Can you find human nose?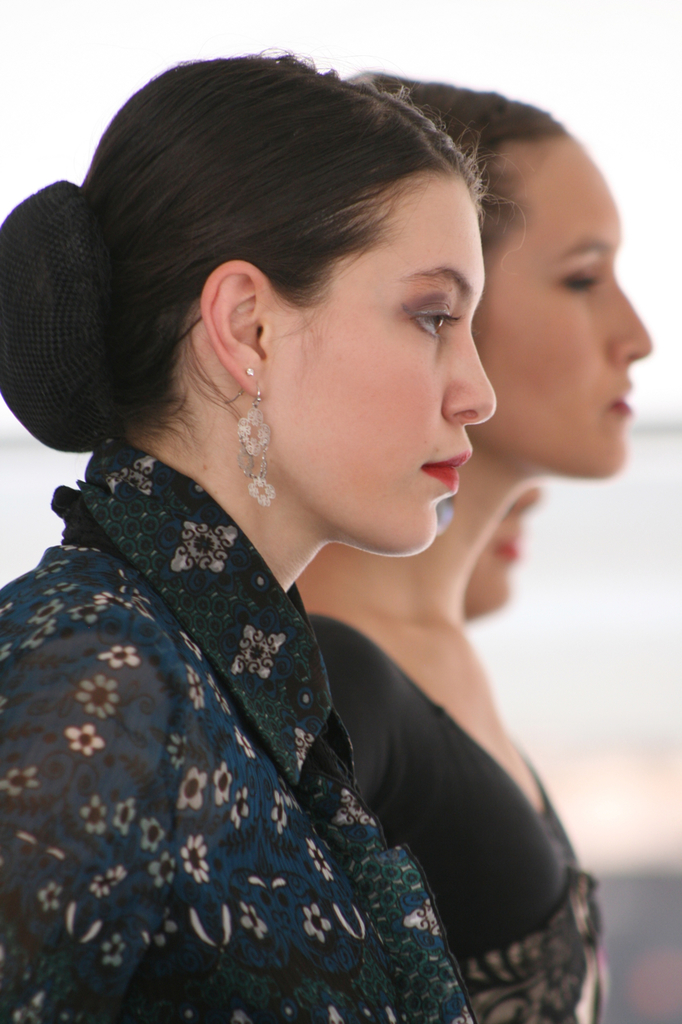
Yes, bounding box: x1=516, y1=484, x2=542, y2=512.
